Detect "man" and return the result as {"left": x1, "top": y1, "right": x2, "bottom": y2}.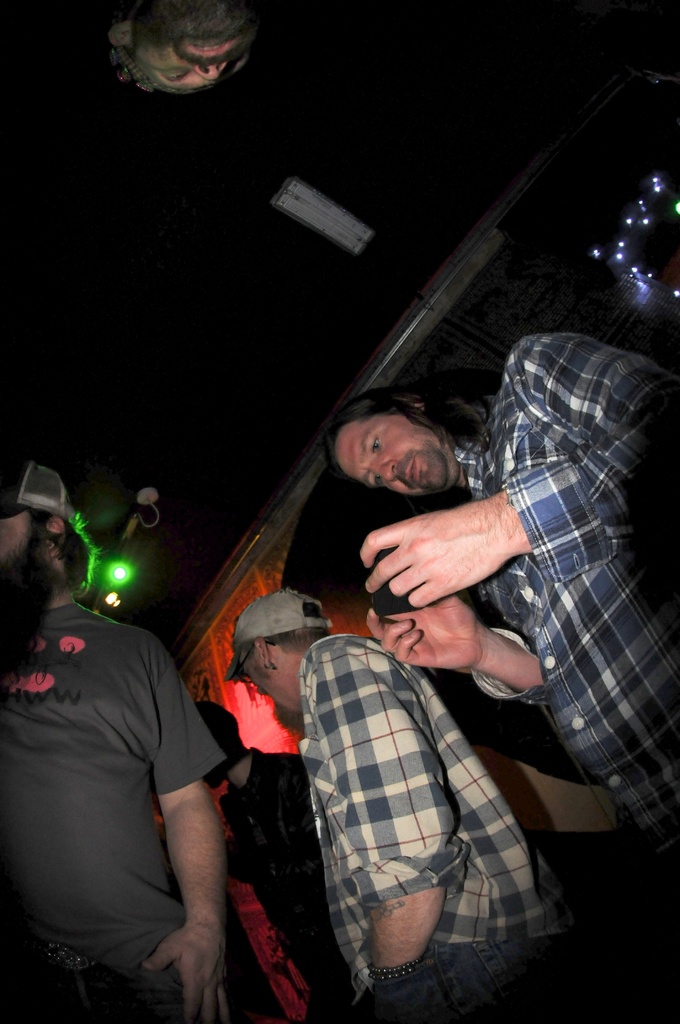
{"left": 322, "top": 326, "right": 679, "bottom": 874}.
